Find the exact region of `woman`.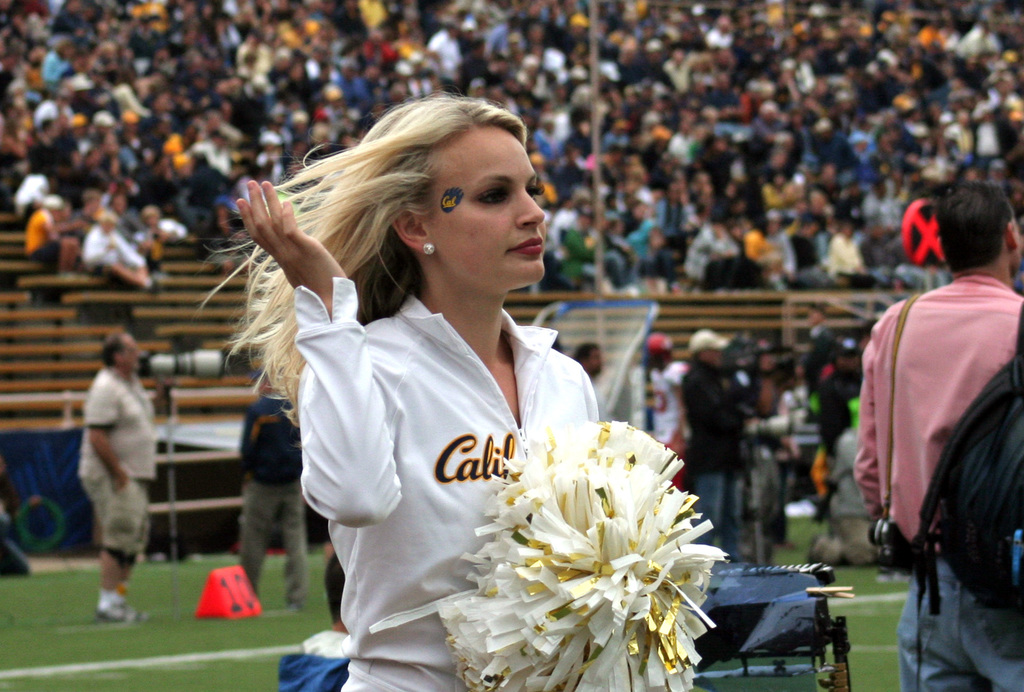
Exact region: (left=236, top=92, right=694, bottom=691).
